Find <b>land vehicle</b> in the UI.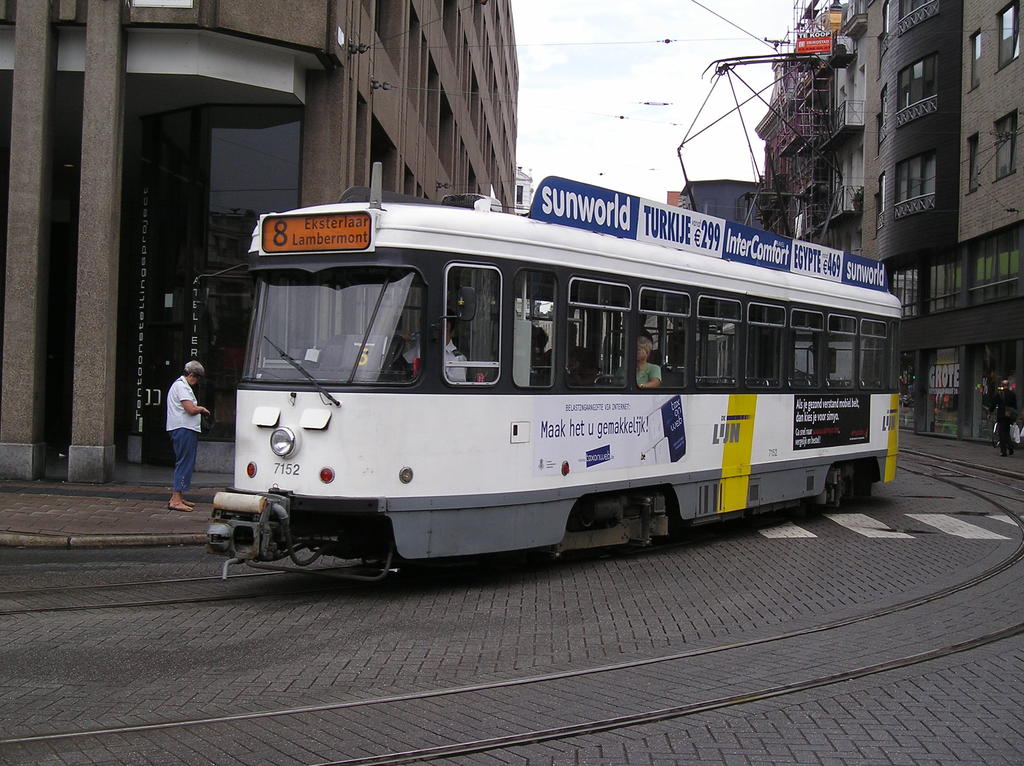
UI element at 195 205 927 577.
